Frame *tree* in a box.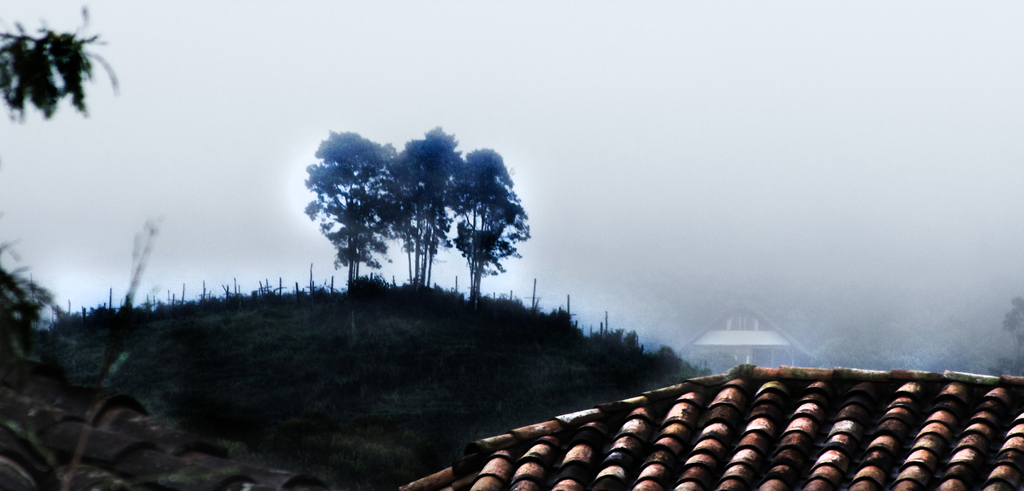
bbox=[303, 125, 531, 303].
